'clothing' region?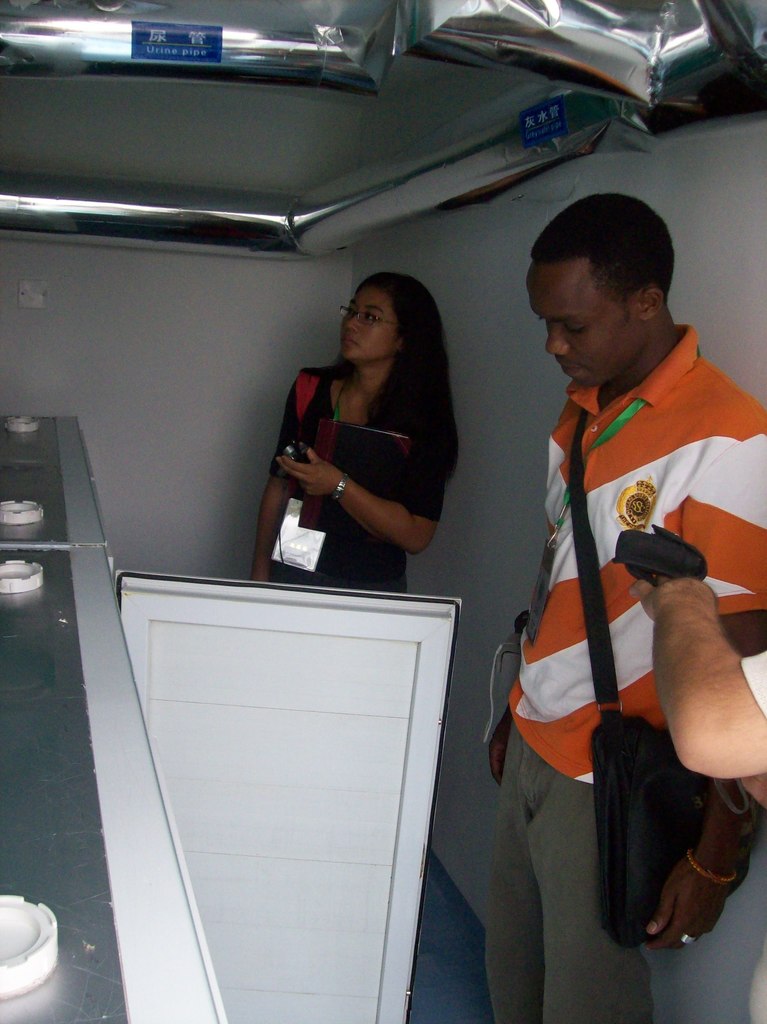
bbox=[264, 358, 450, 594]
